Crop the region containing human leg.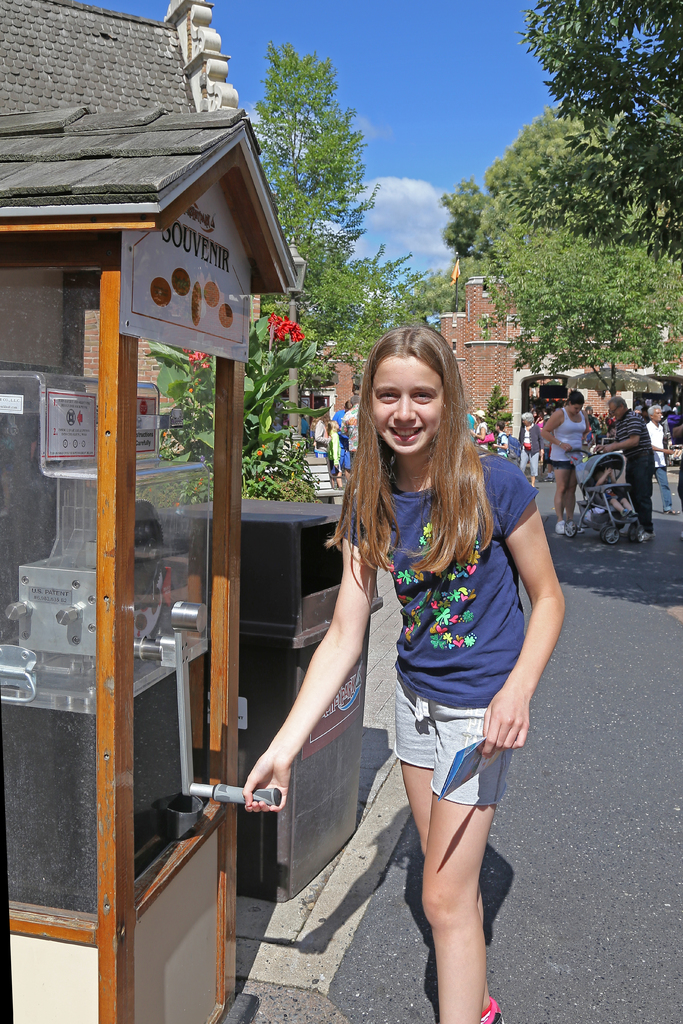
Crop region: 343,447,350,479.
